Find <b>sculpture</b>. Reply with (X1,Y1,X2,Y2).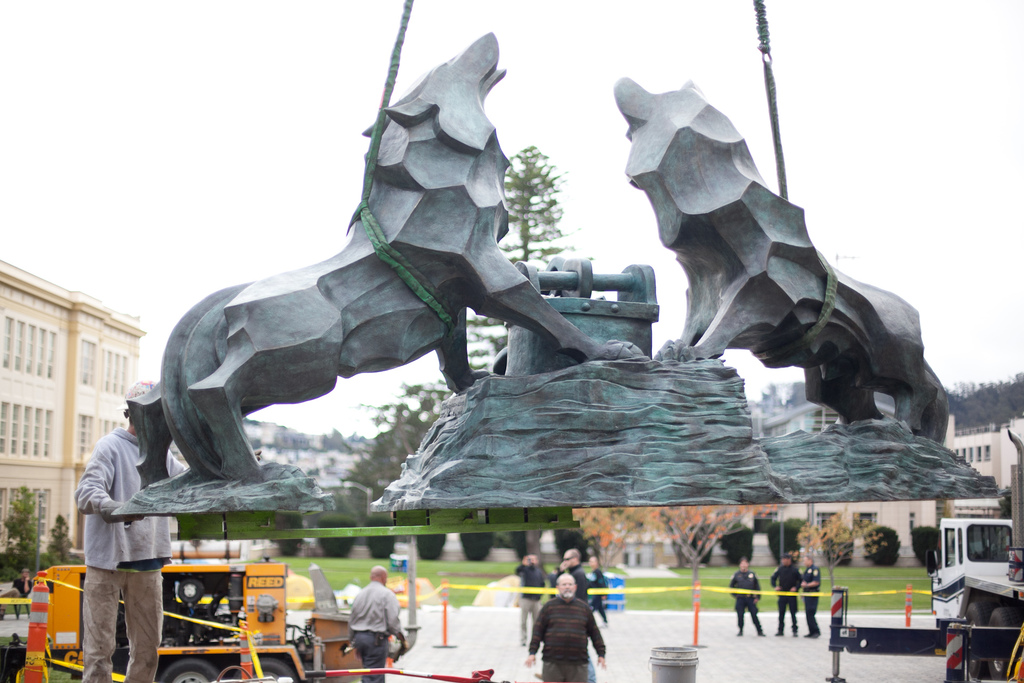
(600,0,948,450).
